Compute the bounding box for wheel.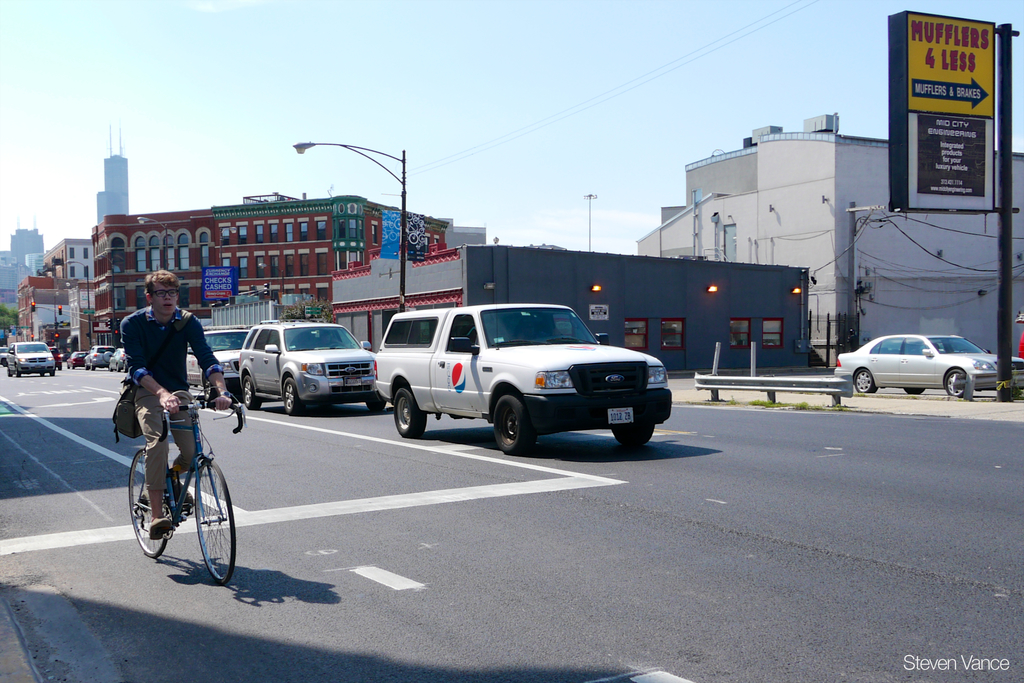
13:365:21:378.
